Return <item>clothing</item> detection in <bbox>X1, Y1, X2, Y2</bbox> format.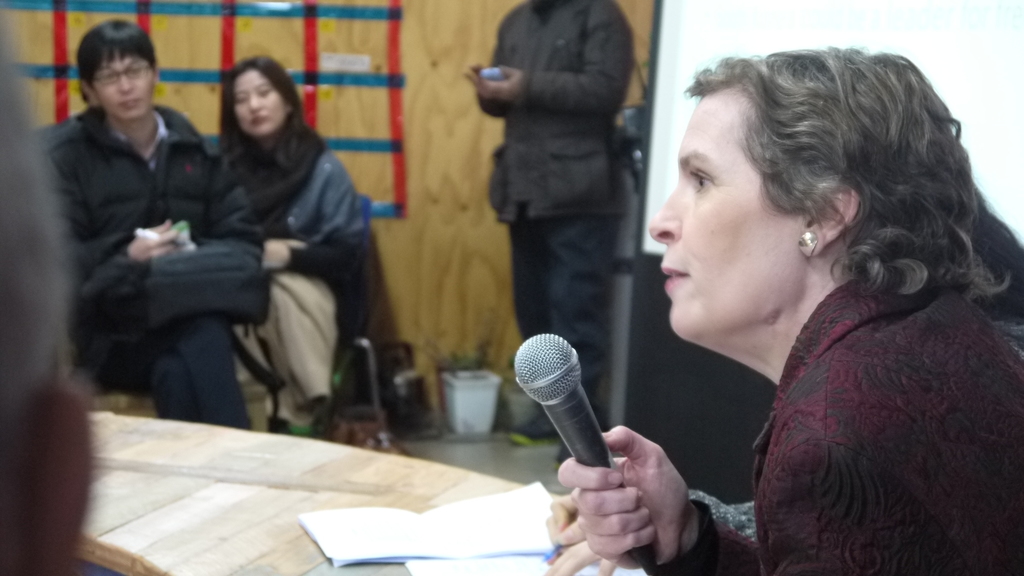
<bbox>214, 111, 378, 426</bbox>.
